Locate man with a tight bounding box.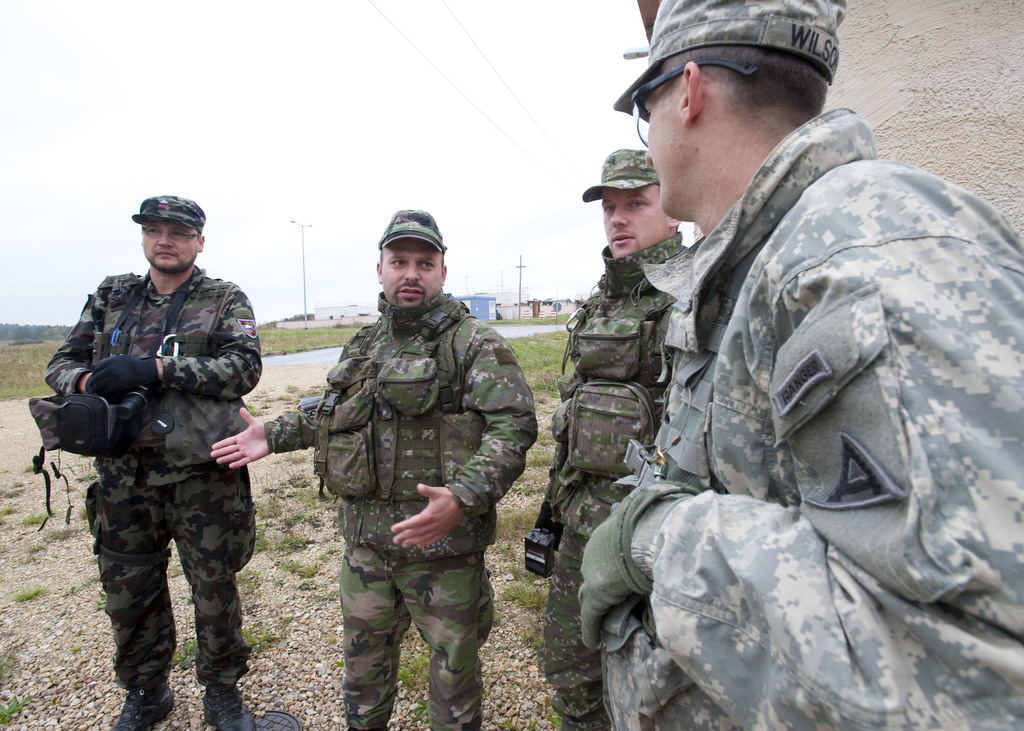
[left=524, top=148, right=689, bottom=730].
